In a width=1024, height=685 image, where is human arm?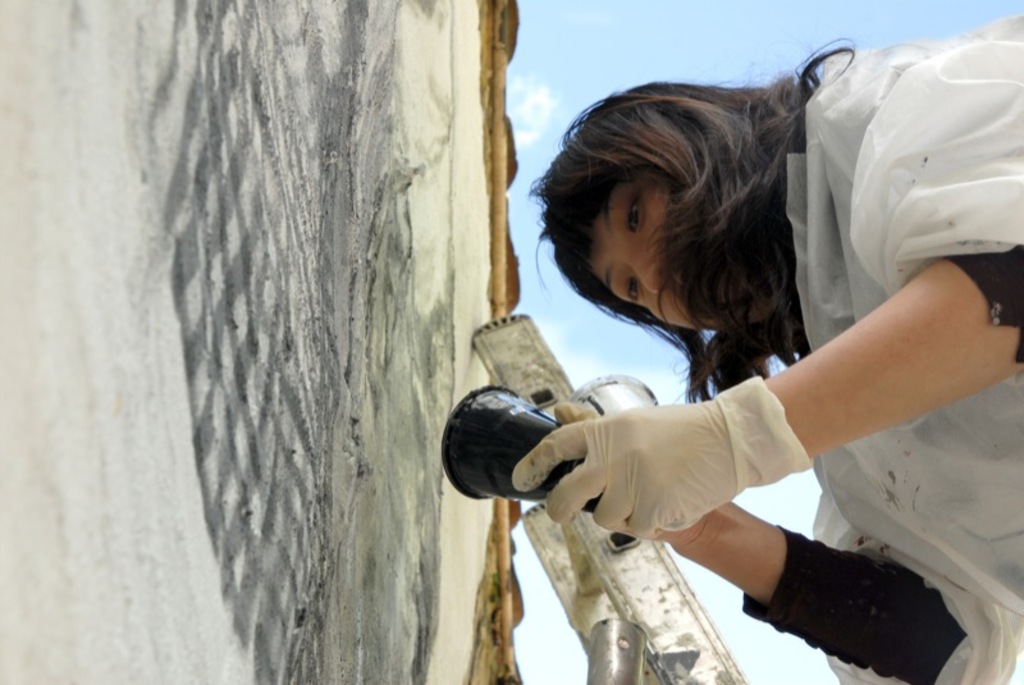
507 49 1023 540.
